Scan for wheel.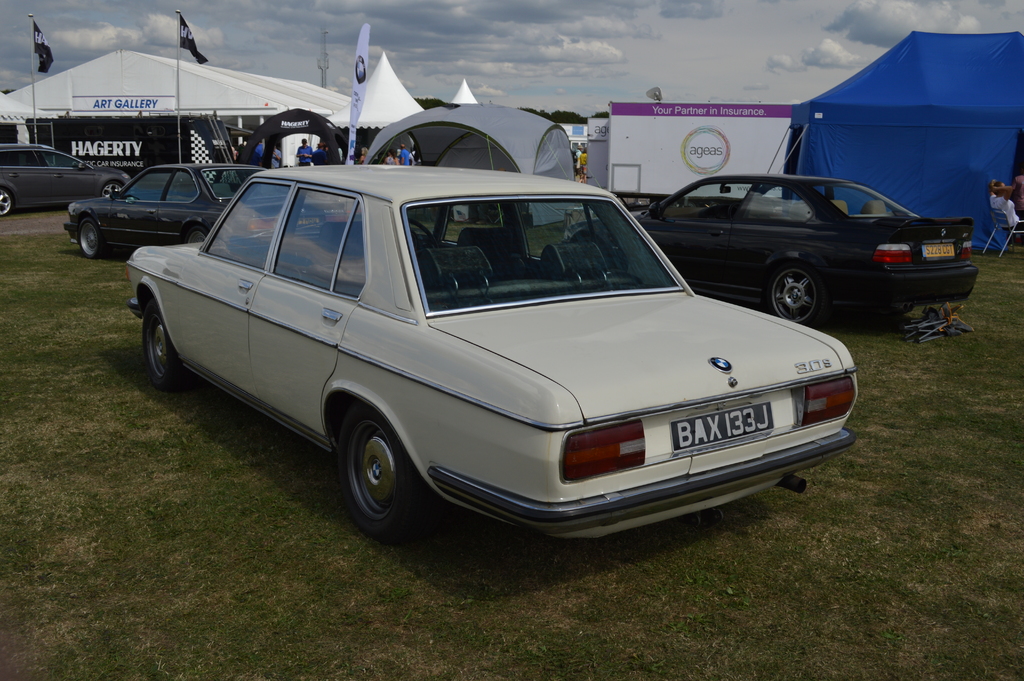
Scan result: box=[147, 300, 194, 390].
